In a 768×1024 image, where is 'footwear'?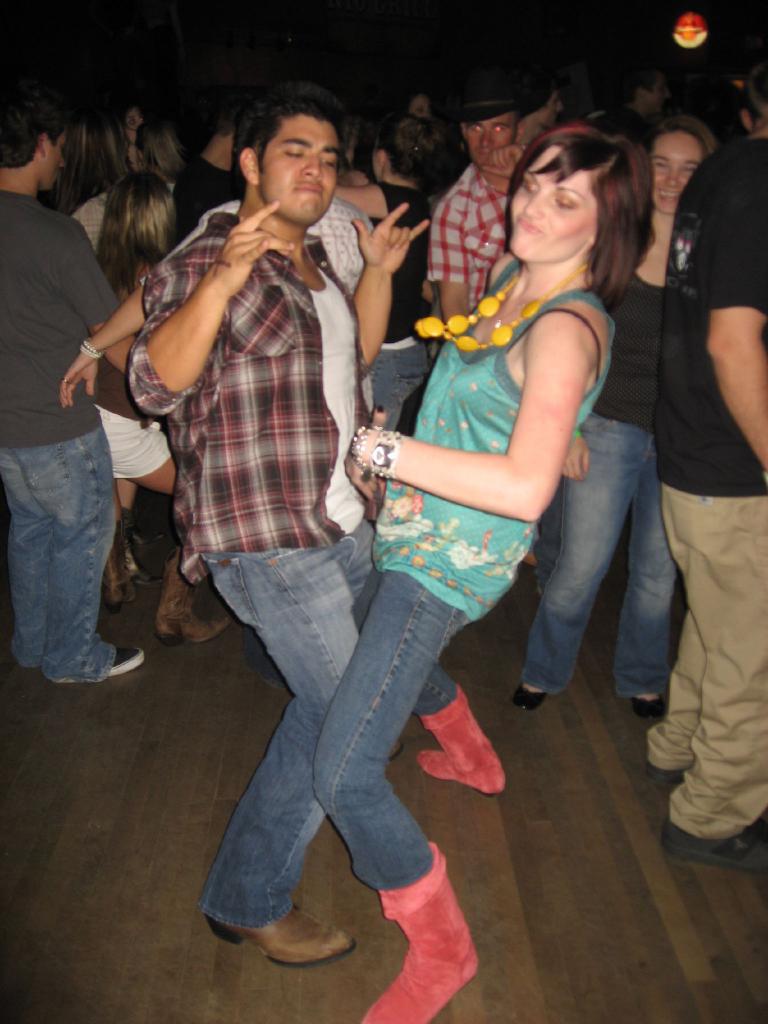
<box>182,590,229,657</box>.
